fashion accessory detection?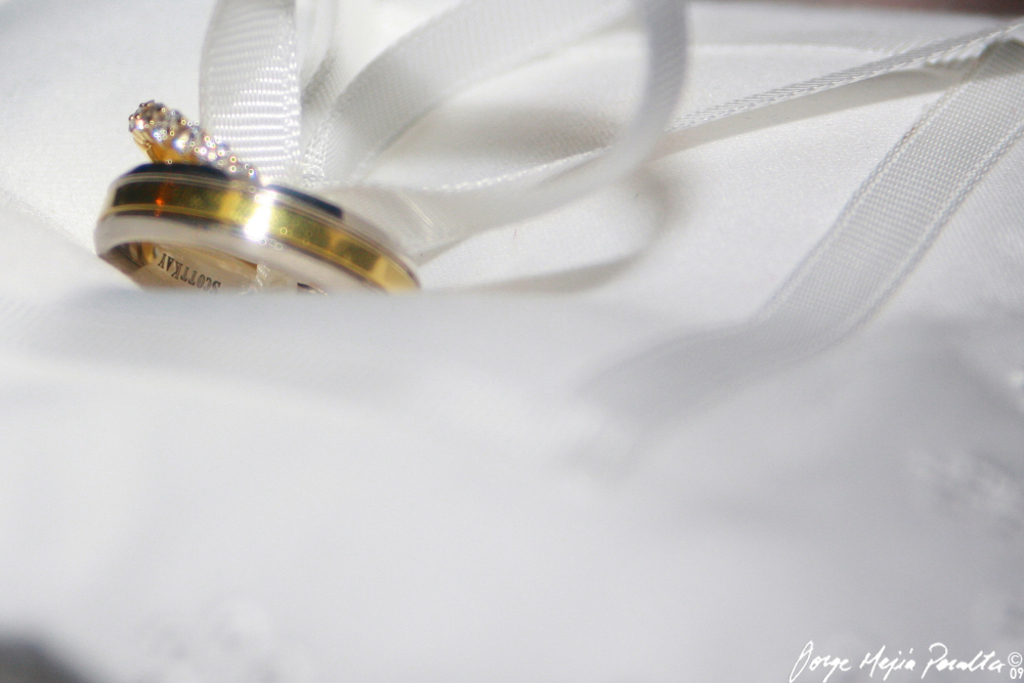
<box>88,156,418,296</box>
